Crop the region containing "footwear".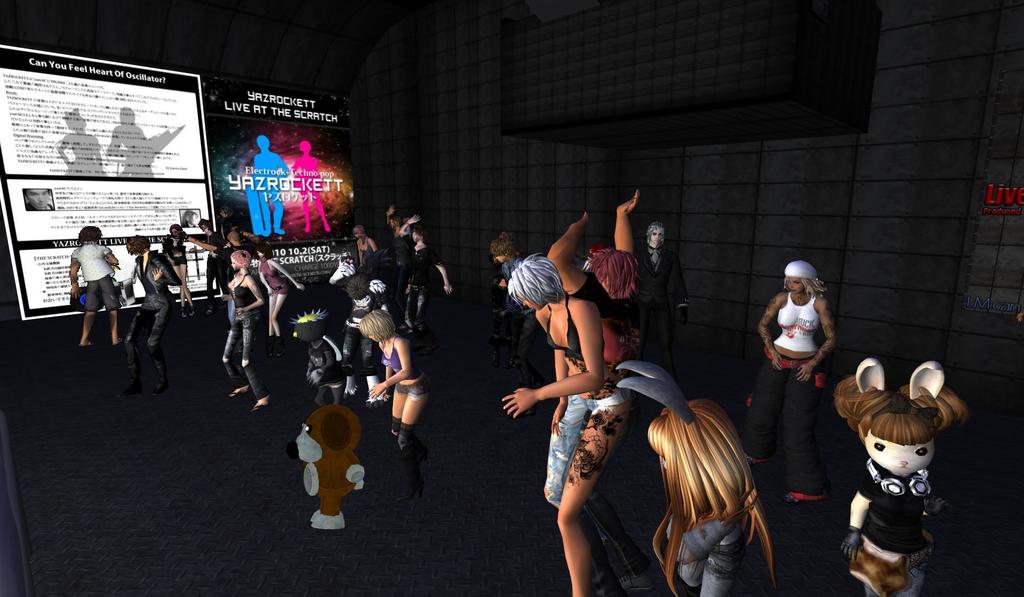
Crop region: bbox=[616, 574, 660, 596].
